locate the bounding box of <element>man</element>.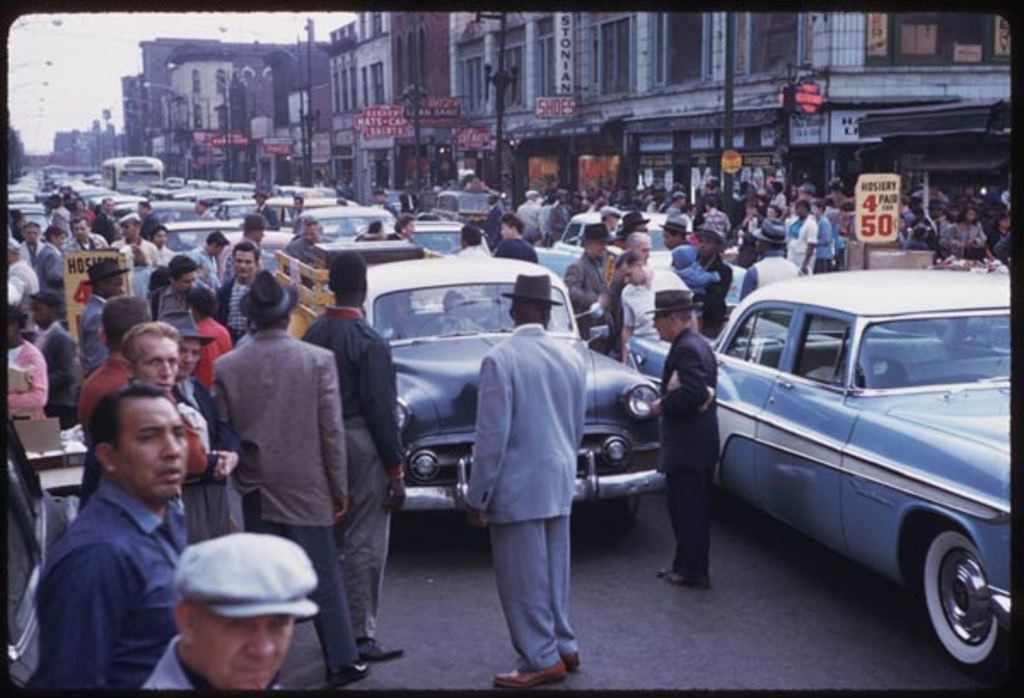
Bounding box: box(31, 229, 82, 321).
